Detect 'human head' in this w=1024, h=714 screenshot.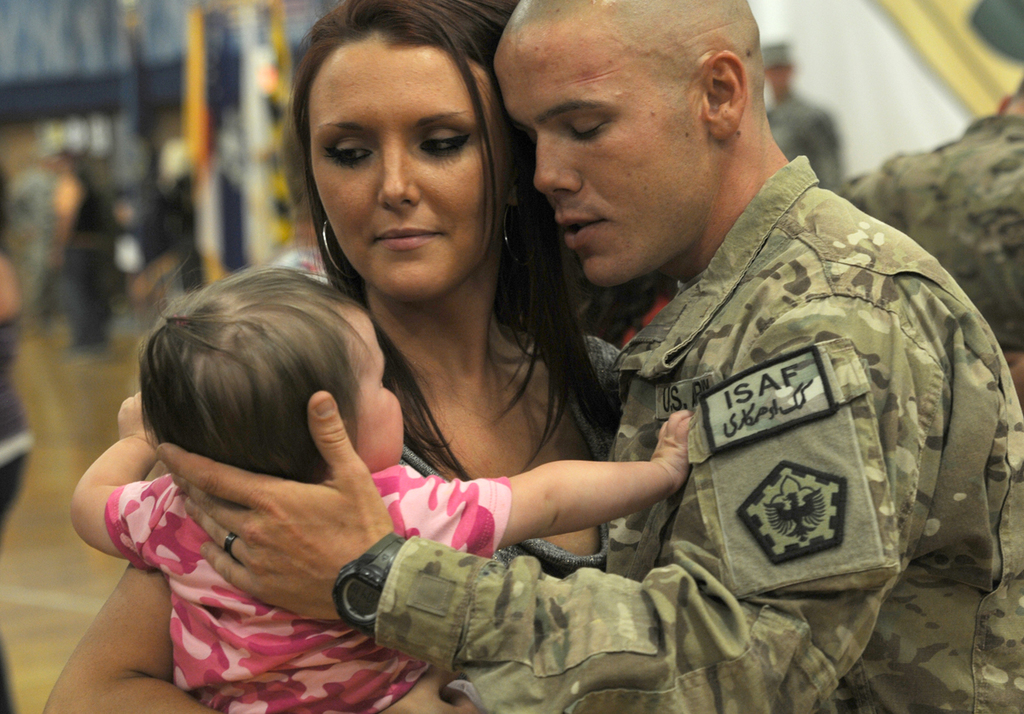
Detection: <region>138, 258, 400, 474</region>.
